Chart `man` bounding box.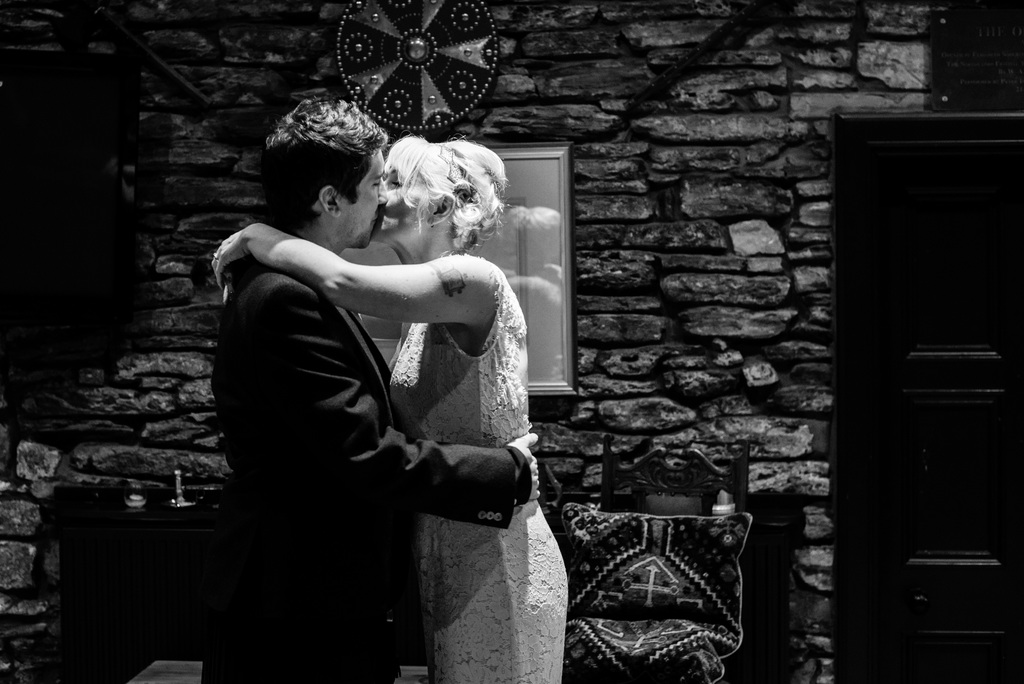
Charted: (189,106,546,668).
